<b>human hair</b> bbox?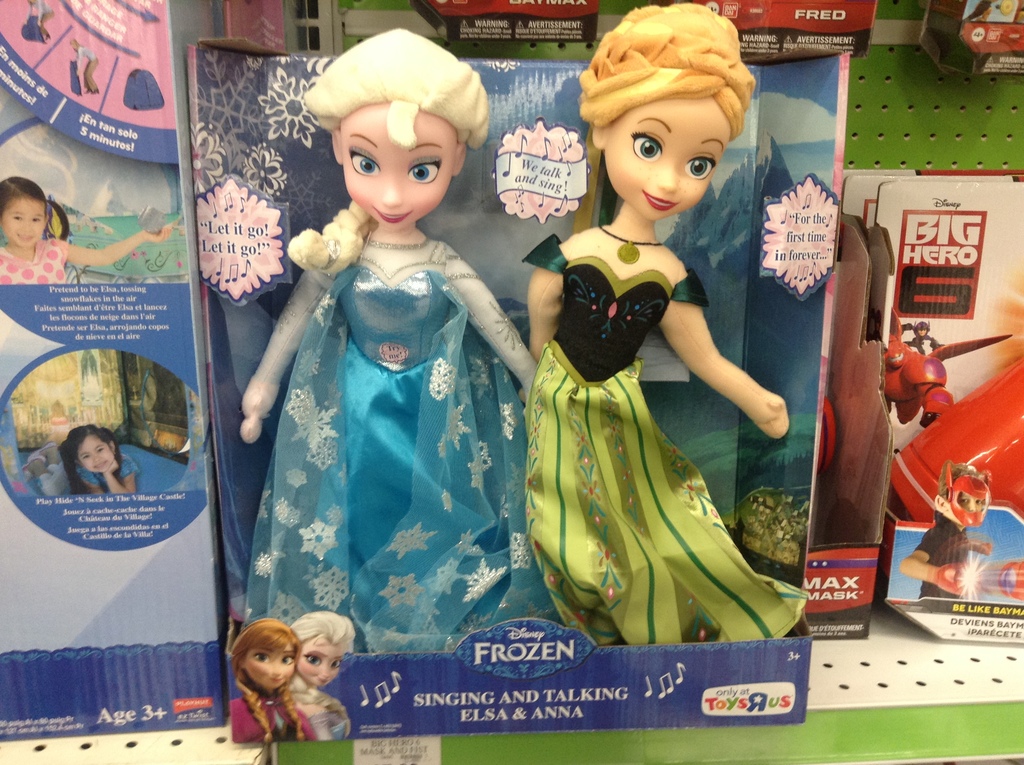
<region>580, 1, 759, 145</region>
